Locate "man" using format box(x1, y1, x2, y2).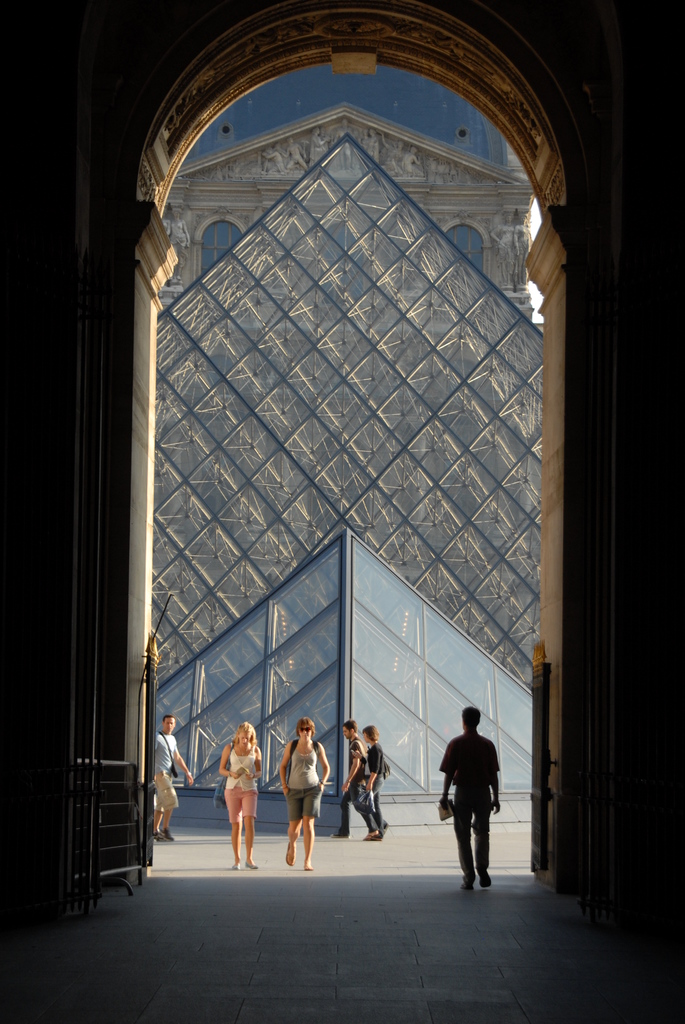
box(354, 714, 389, 836).
